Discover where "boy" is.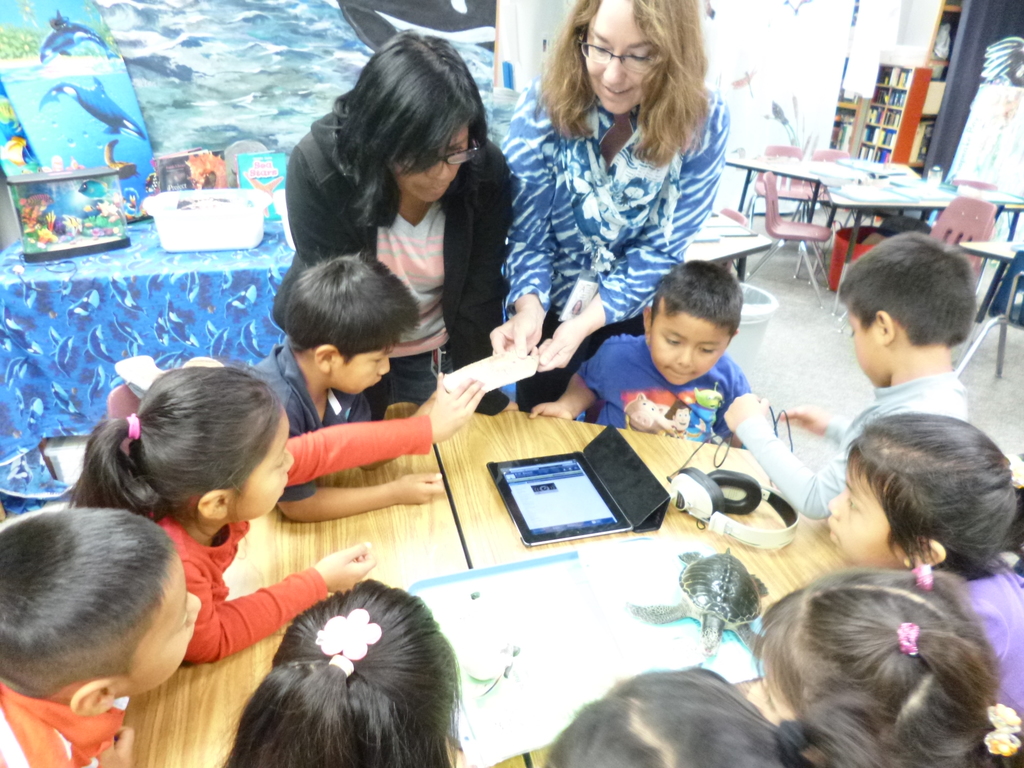
Discovered at select_region(0, 504, 199, 767).
